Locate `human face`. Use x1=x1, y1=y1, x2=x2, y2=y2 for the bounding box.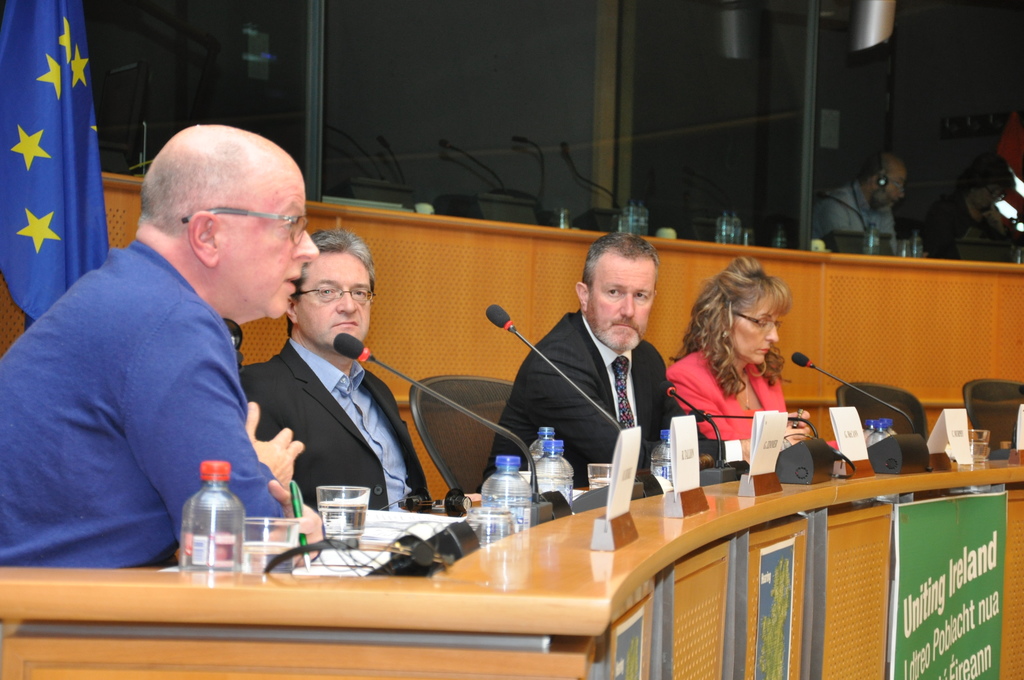
x1=298, y1=252, x2=372, y2=350.
